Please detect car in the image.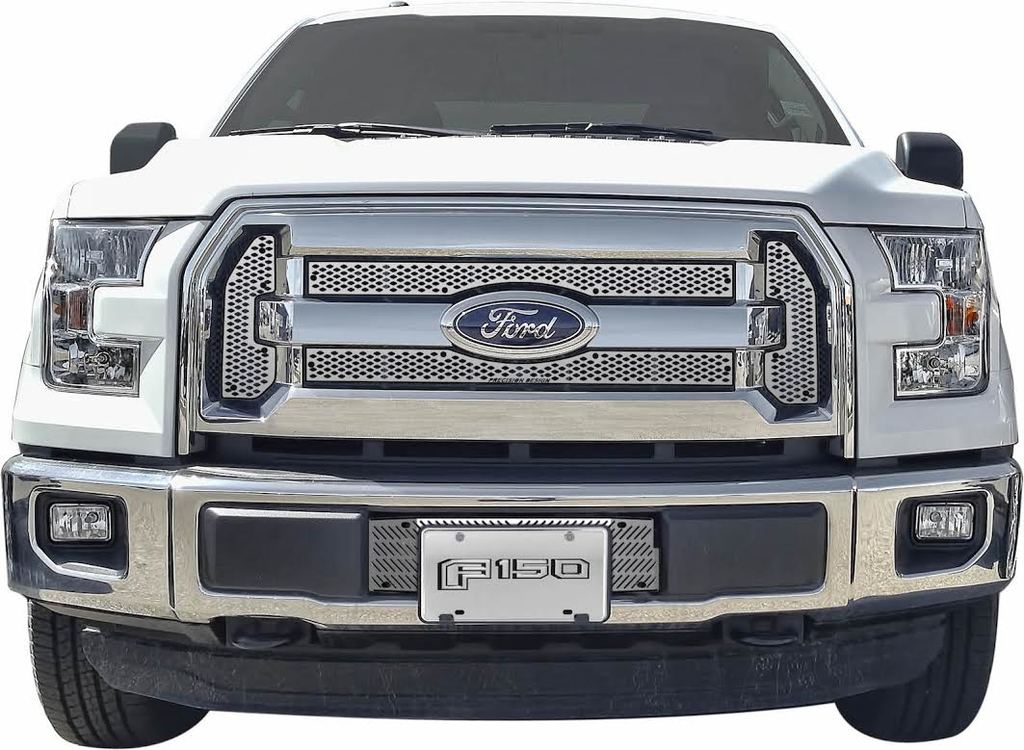
box(0, 0, 1023, 749).
